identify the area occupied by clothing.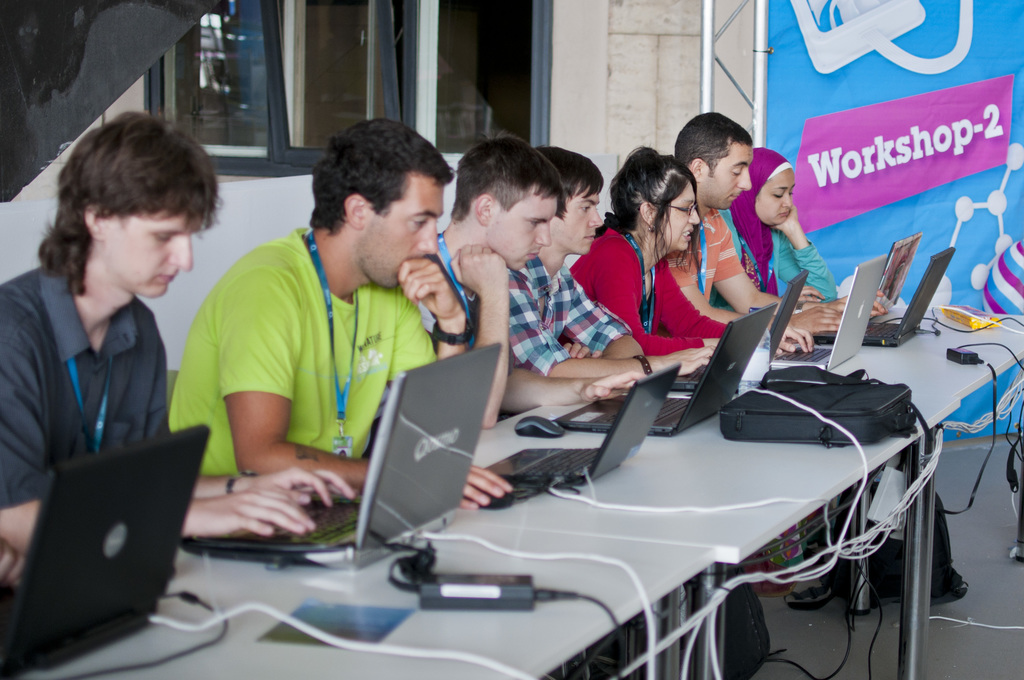
Area: (710, 144, 844, 303).
